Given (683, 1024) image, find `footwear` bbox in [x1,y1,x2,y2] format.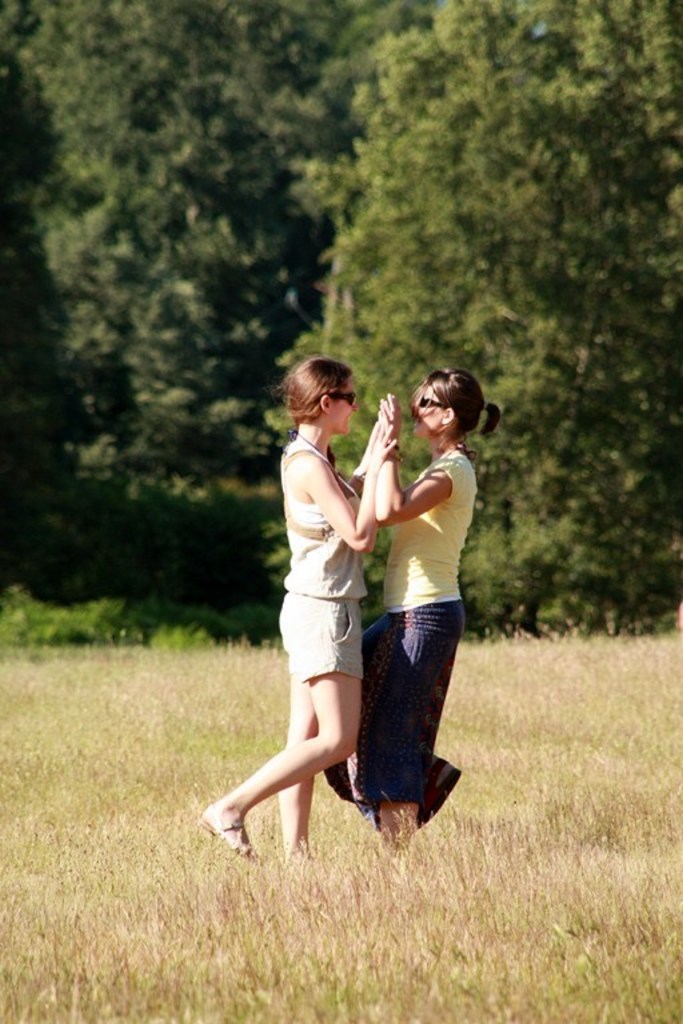
[200,805,255,867].
